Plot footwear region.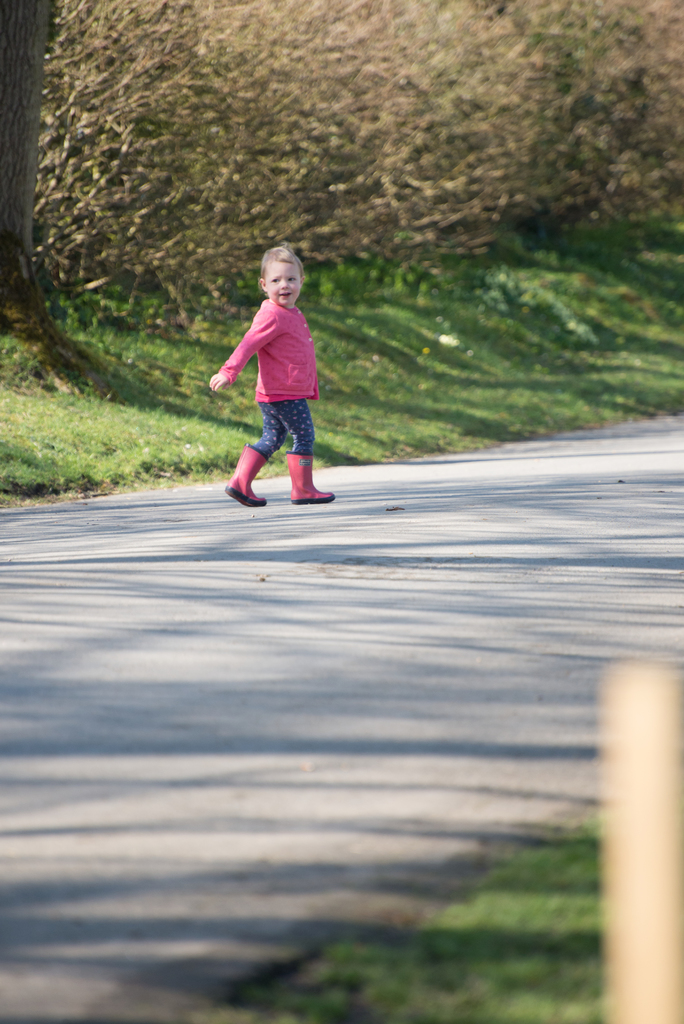
Plotted at left=280, top=451, right=338, bottom=503.
